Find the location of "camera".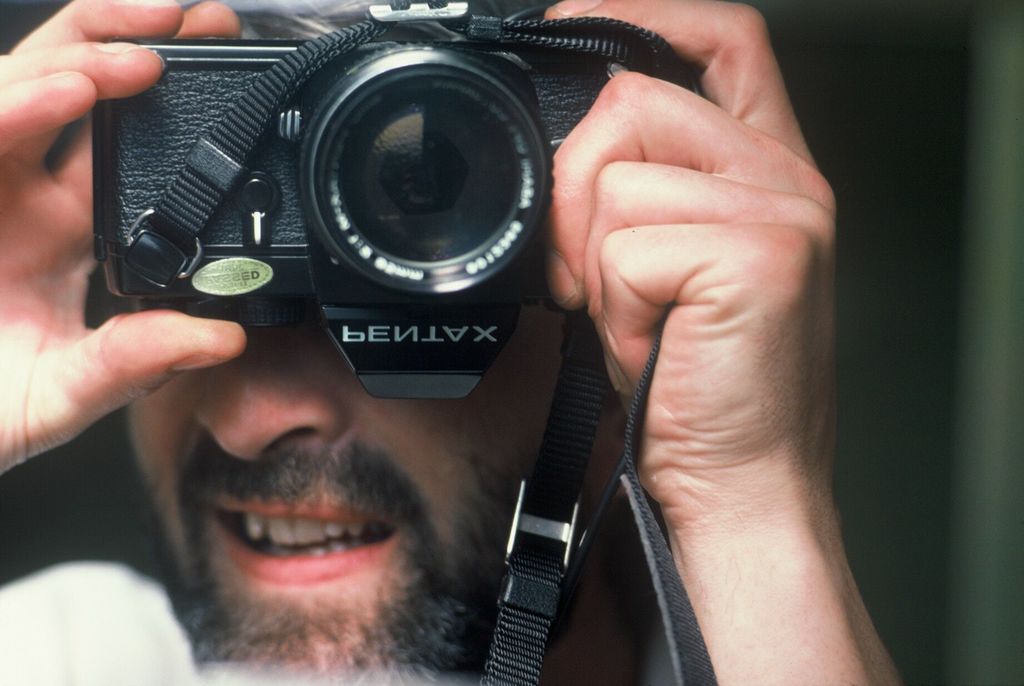
Location: (x1=72, y1=20, x2=616, y2=409).
